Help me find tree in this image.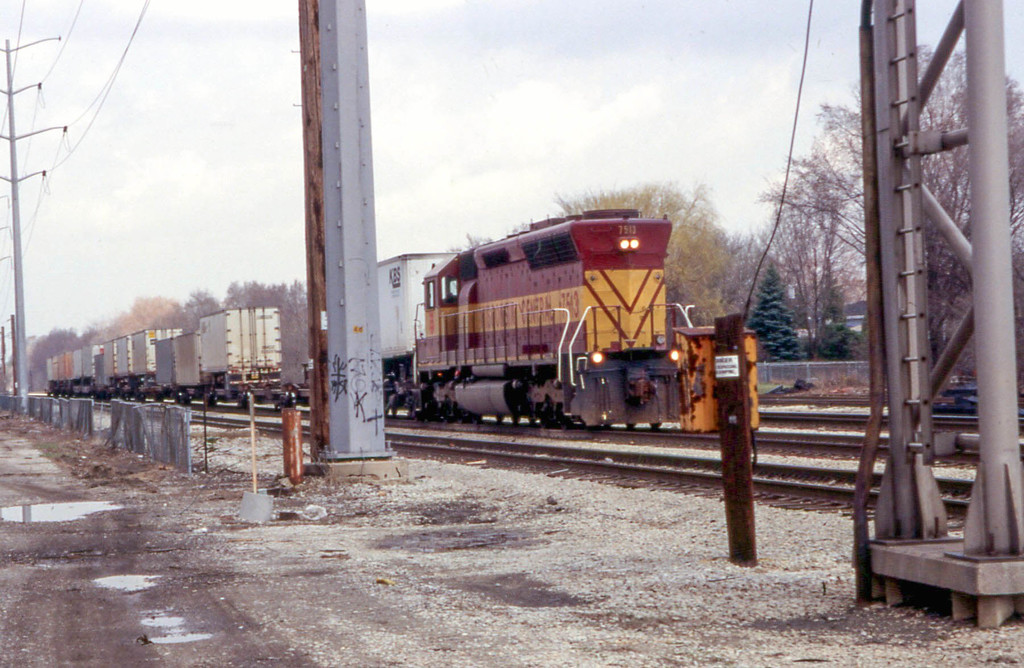
Found it: [left=90, top=288, right=203, bottom=334].
